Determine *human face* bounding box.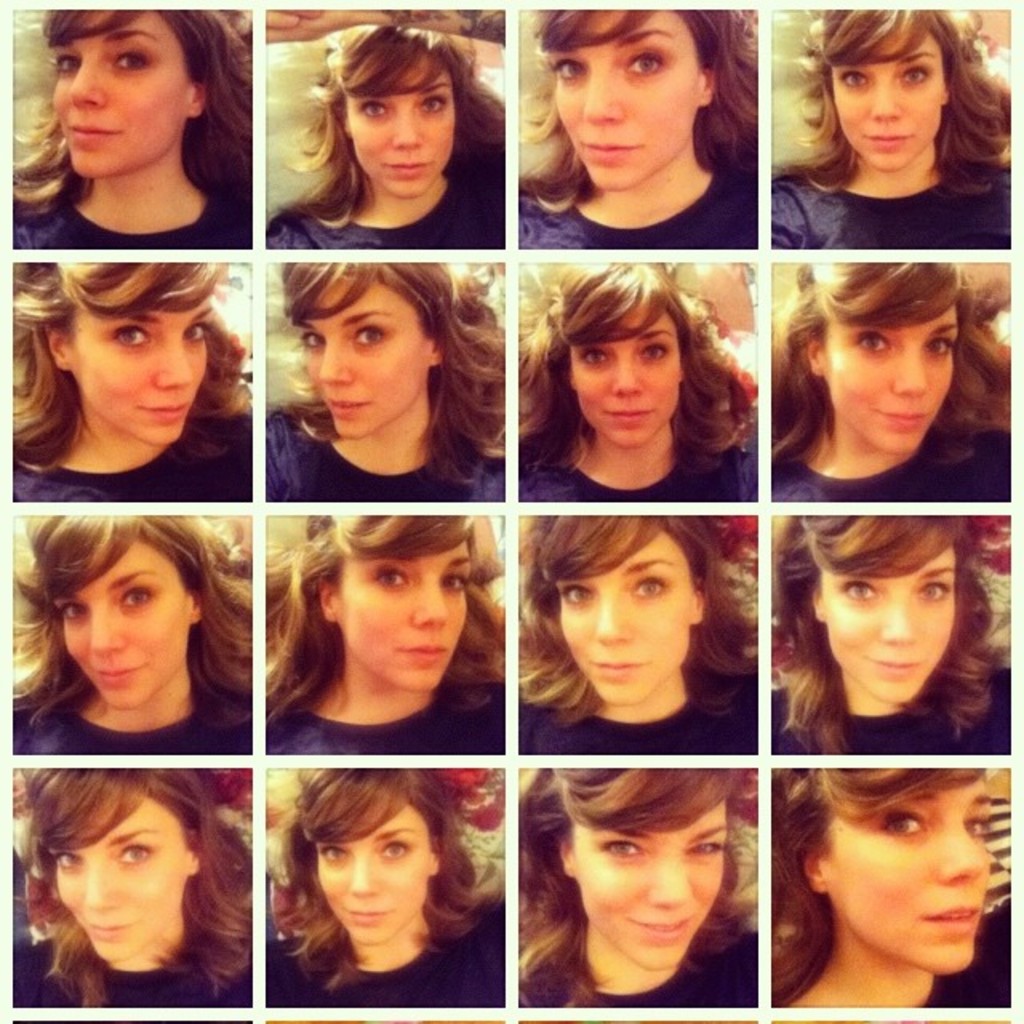
Determined: rect(819, 555, 958, 698).
